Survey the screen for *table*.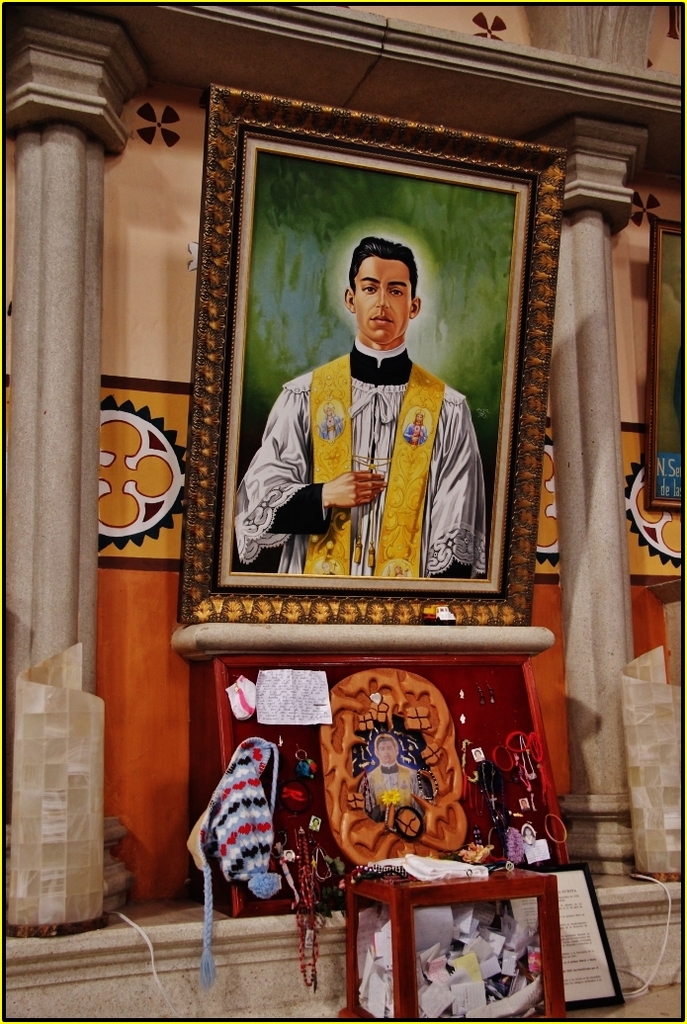
Survey found: 165,622,558,918.
